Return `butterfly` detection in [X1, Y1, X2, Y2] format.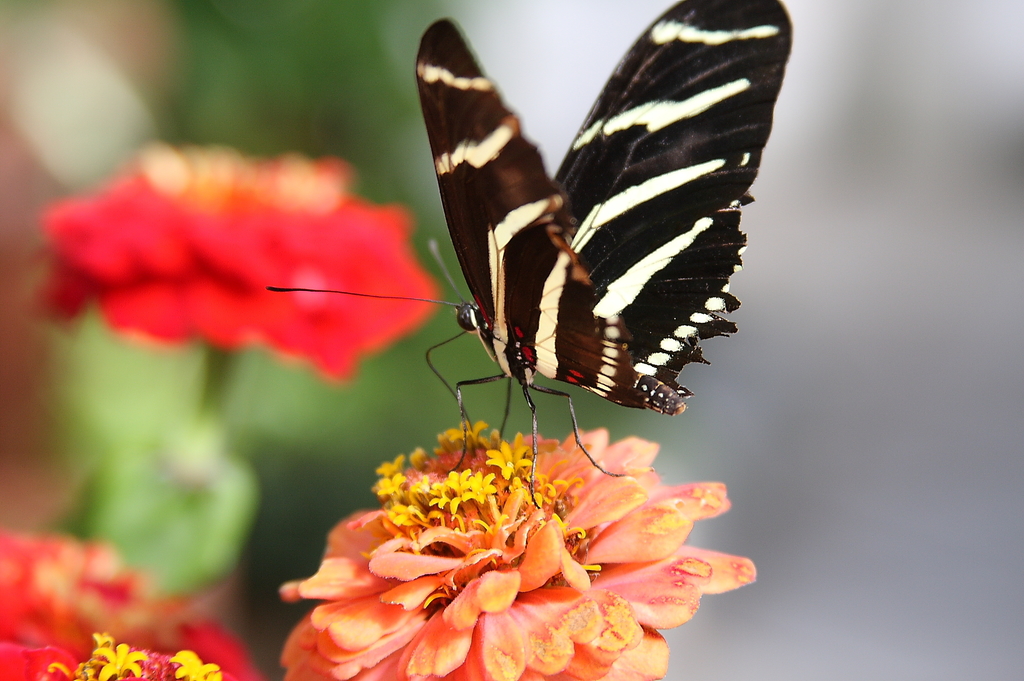
[268, 12, 794, 469].
